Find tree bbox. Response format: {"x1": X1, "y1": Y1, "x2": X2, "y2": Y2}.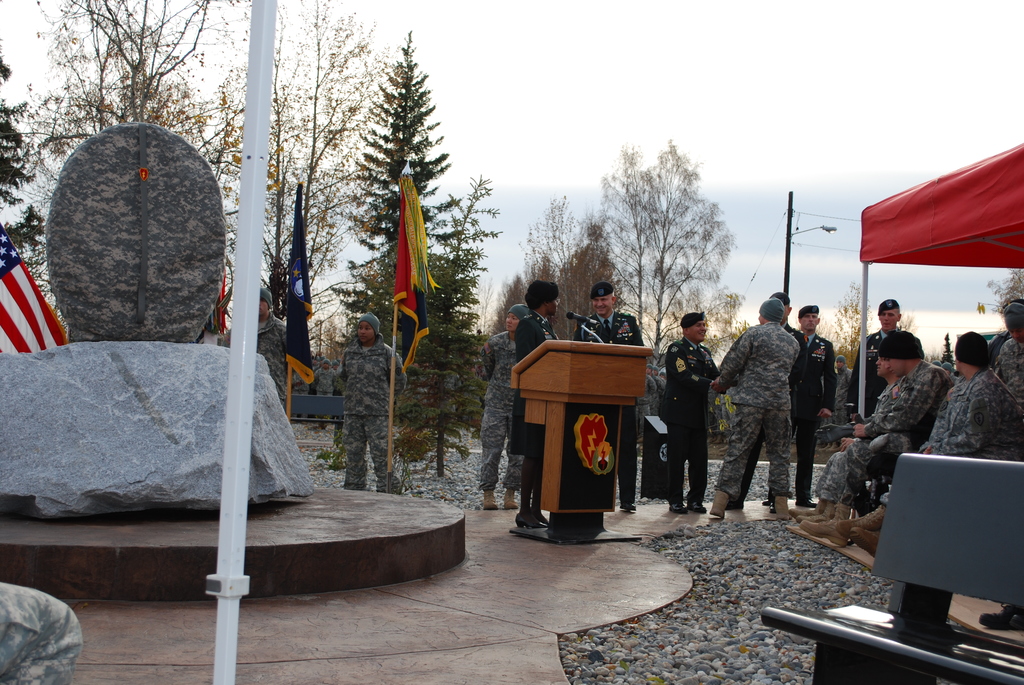
{"x1": 495, "y1": 265, "x2": 530, "y2": 331}.
